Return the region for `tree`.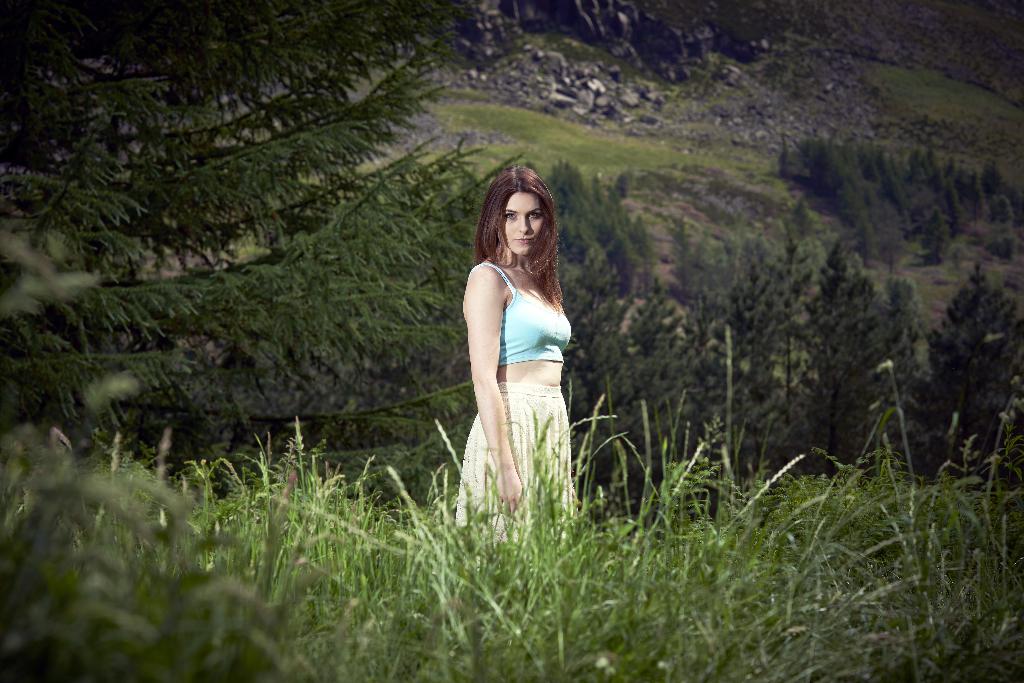
x1=0, y1=0, x2=527, y2=472.
